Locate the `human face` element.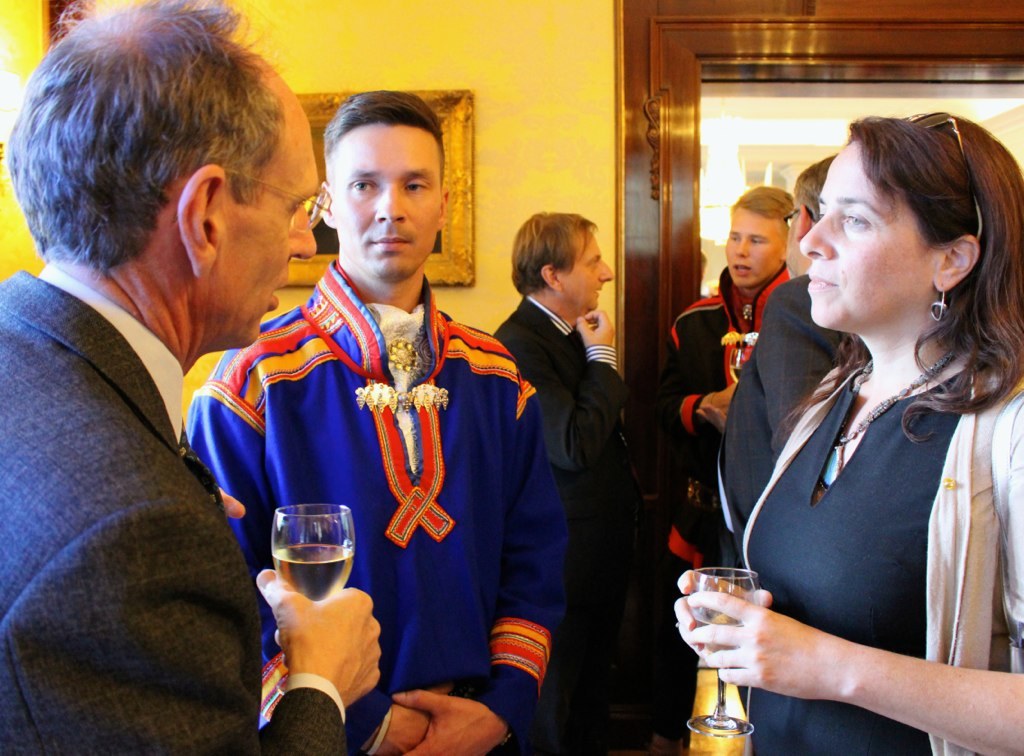
Element bbox: <region>551, 226, 618, 321</region>.
